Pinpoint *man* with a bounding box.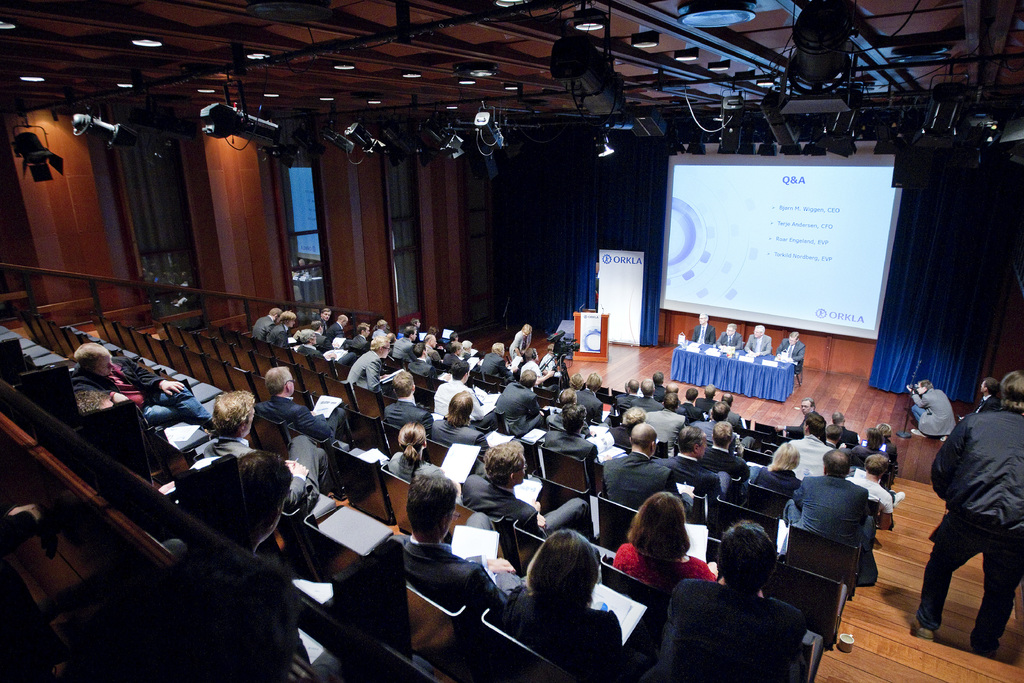
776,330,806,374.
